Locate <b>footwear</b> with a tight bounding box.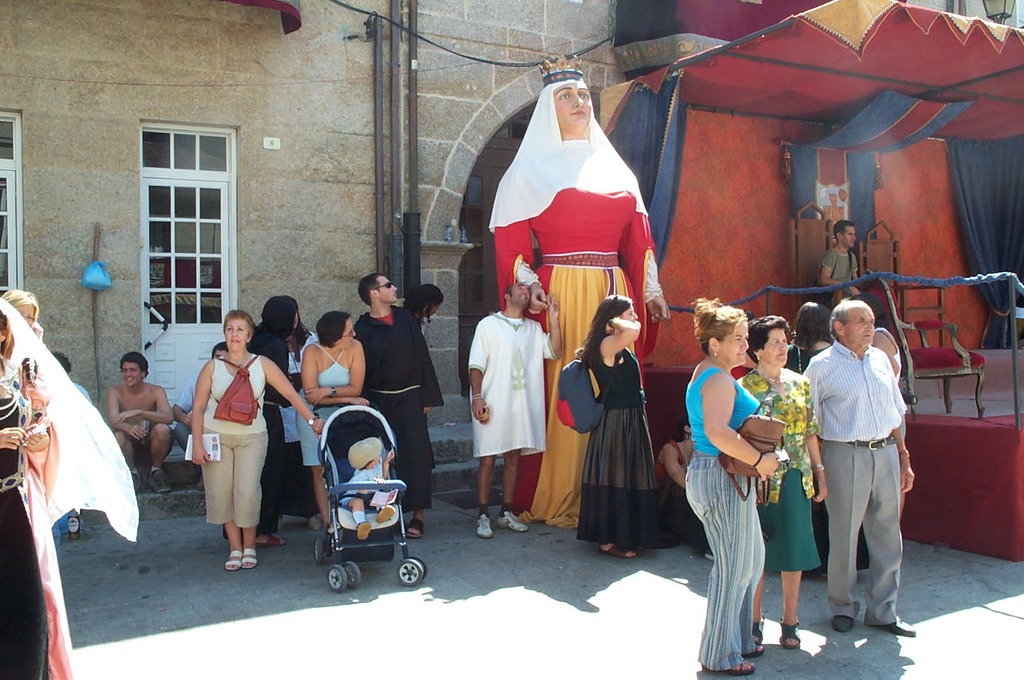
region(497, 512, 528, 532).
